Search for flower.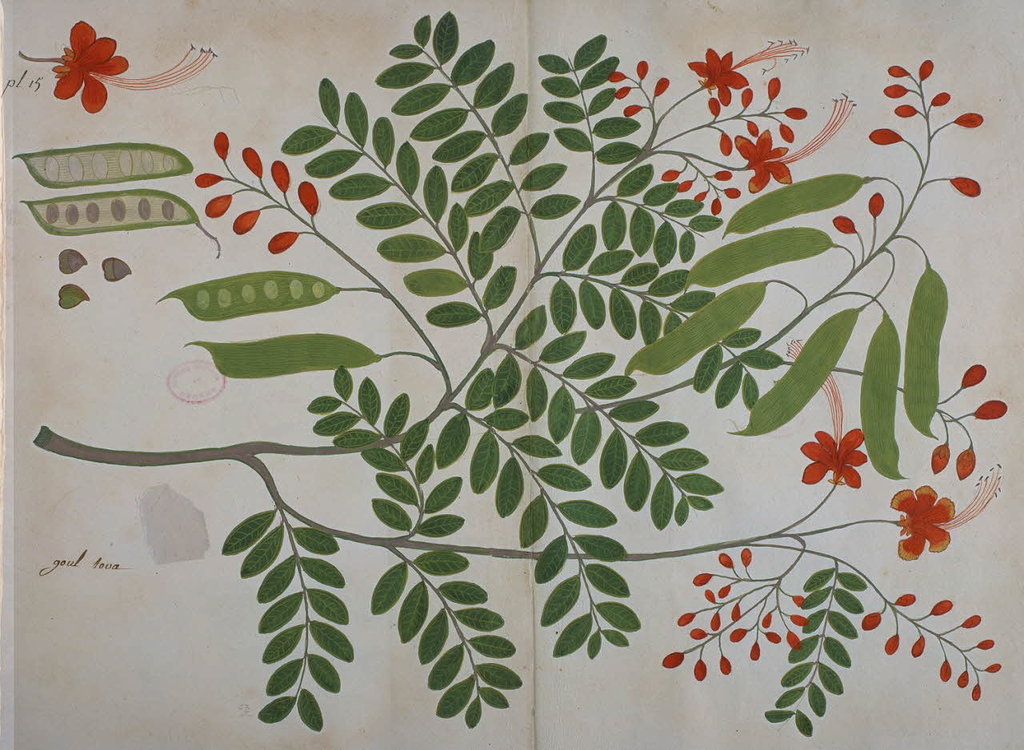
Found at <box>691,37,811,111</box>.
